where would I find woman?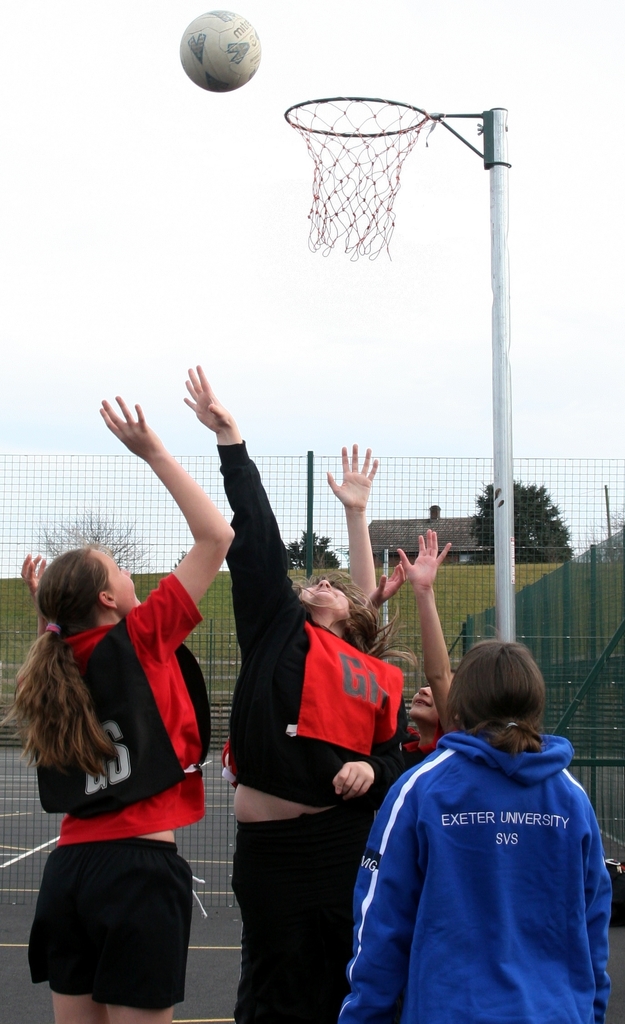
At bbox=(174, 362, 413, 1023).
